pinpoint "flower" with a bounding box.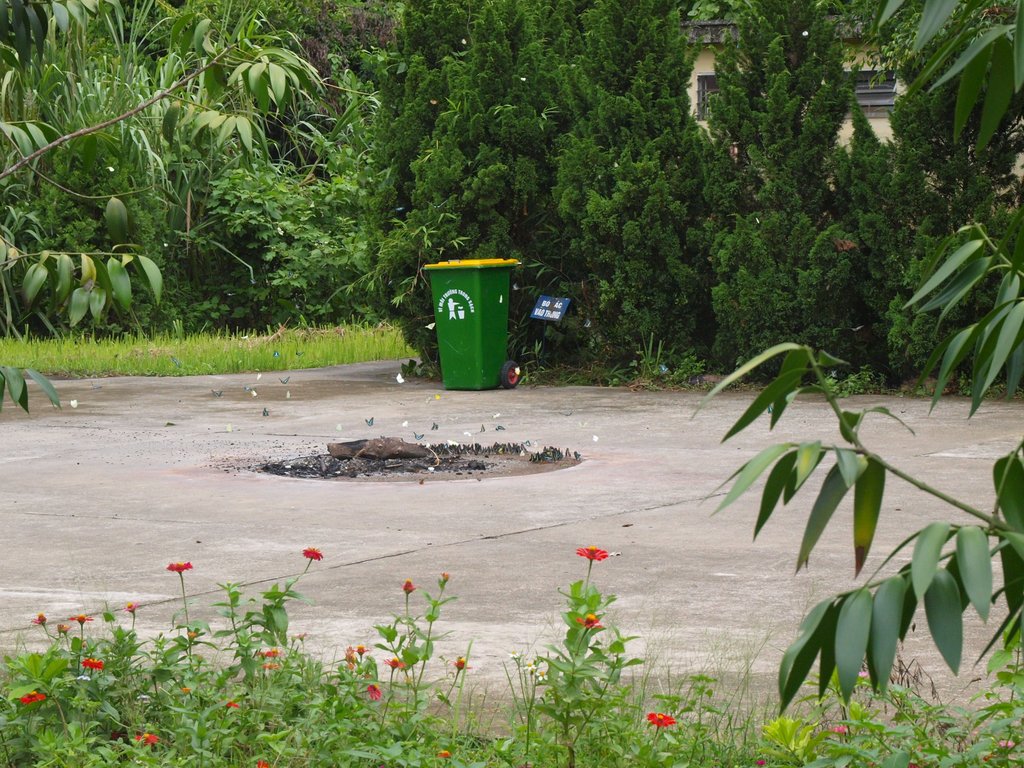
840:723:854:737.
